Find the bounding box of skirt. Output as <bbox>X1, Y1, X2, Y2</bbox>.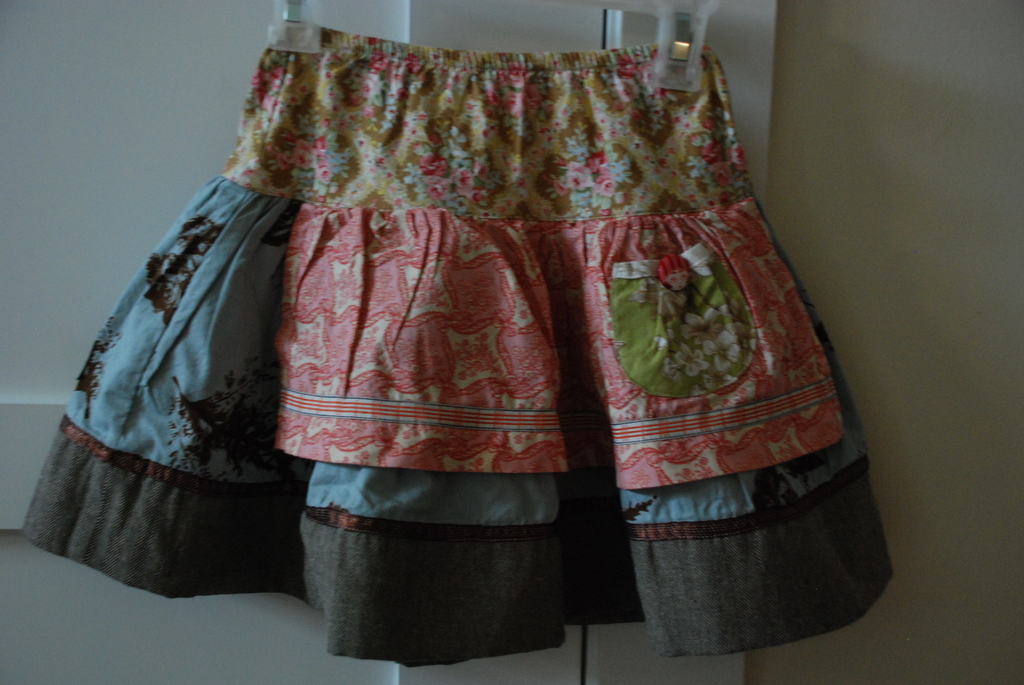
<bbox>18, 17, 895, 668</bbox>.
